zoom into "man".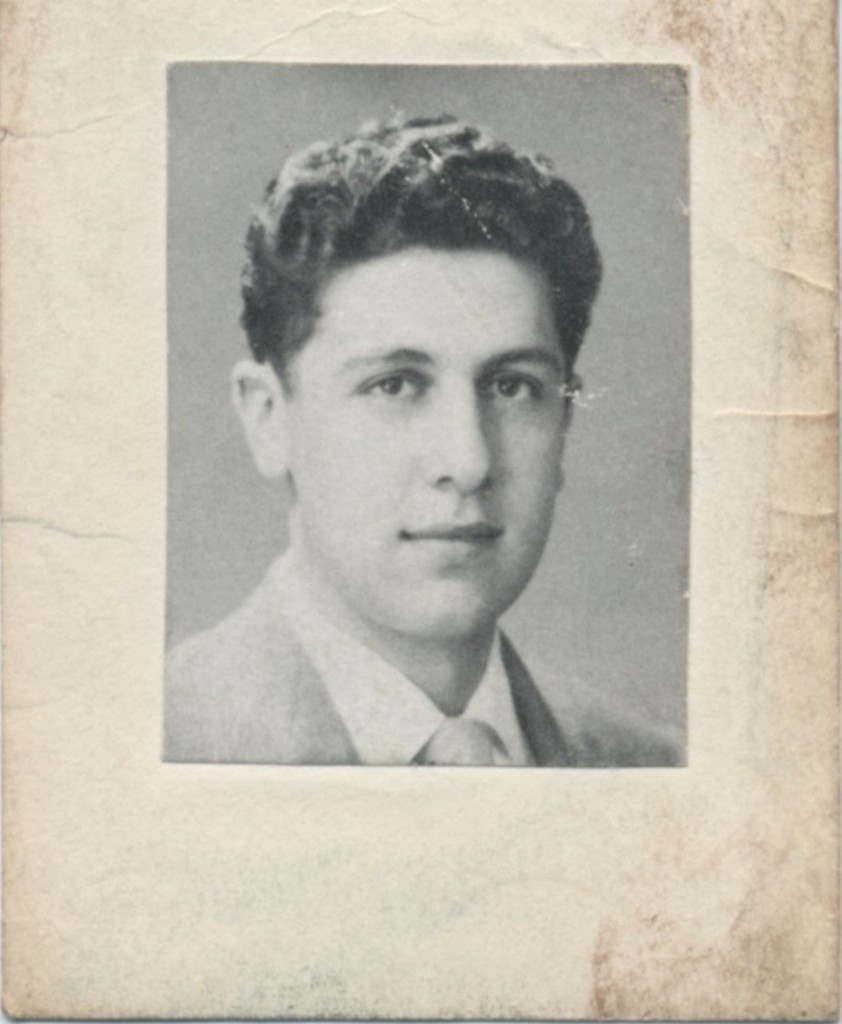
Zoom target: pyautogui.locateOnScreen(115, 131, 731, 798).
